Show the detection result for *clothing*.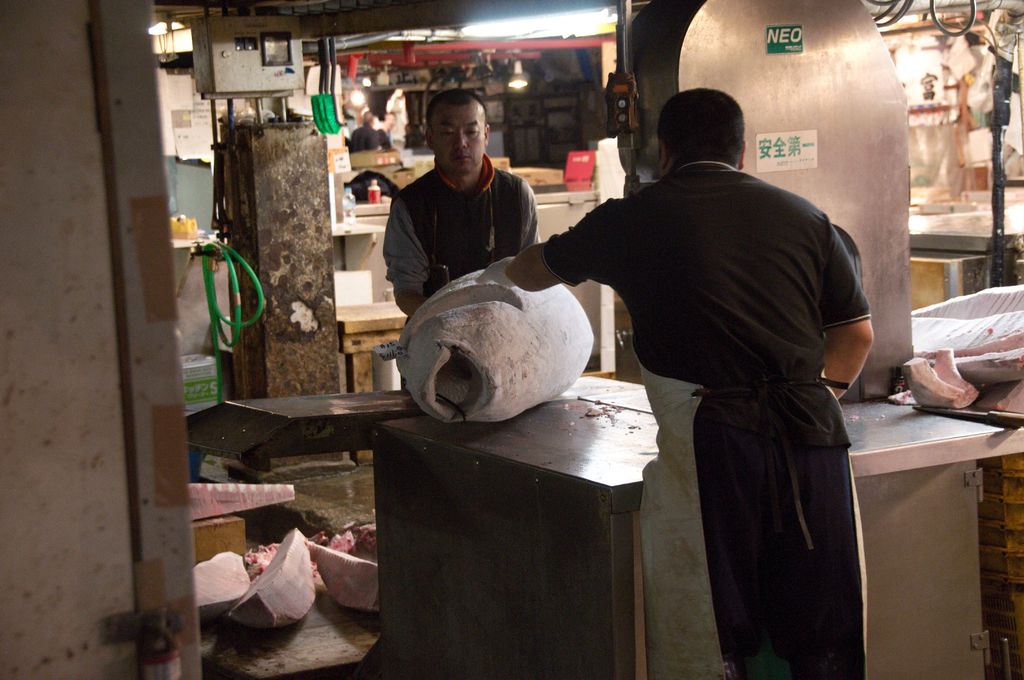
570 104 877 663.
